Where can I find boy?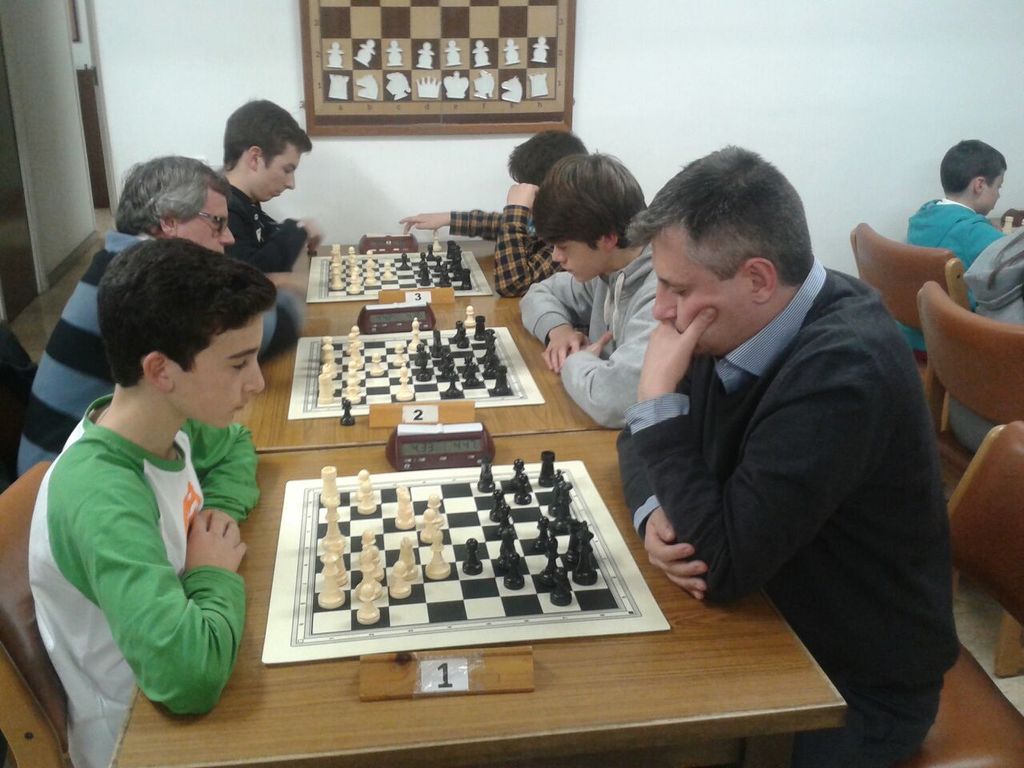
You can find it at BBox(519, 149, 653, 427).
